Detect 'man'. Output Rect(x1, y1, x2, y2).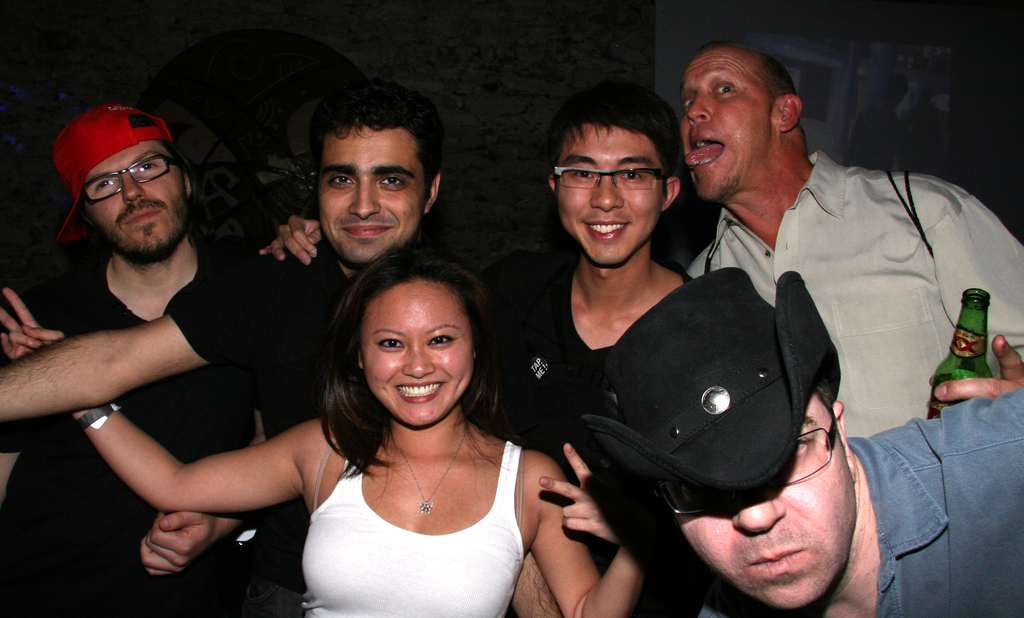
Rect(259, 87, 700, 617).
